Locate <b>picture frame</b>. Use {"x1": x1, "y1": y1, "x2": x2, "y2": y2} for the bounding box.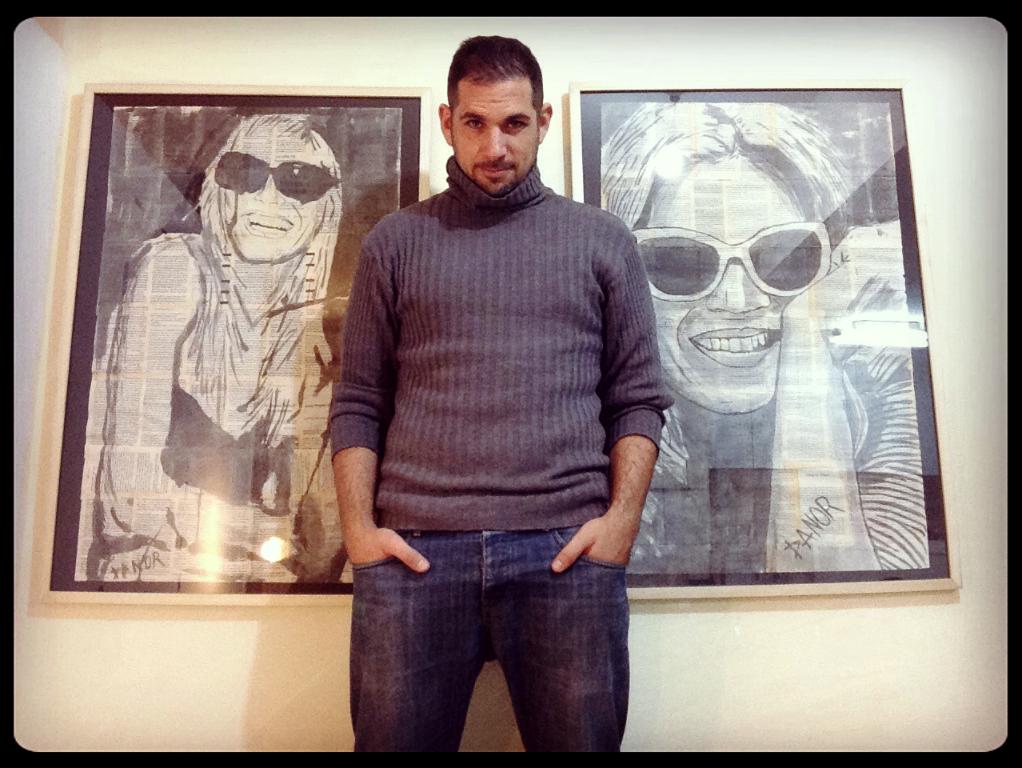
{"x1": 568, "y1": 81, "x2": 964, "y2": 599}.
